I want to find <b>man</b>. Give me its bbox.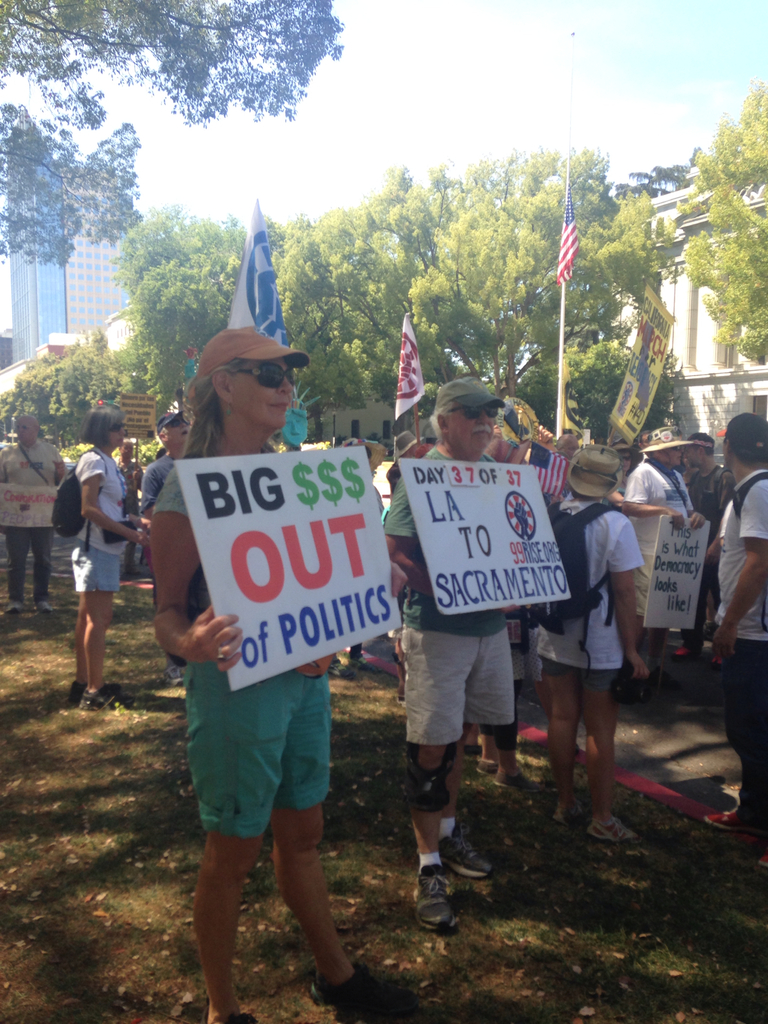
(left=671, top=432, right=734, bottom=660).
